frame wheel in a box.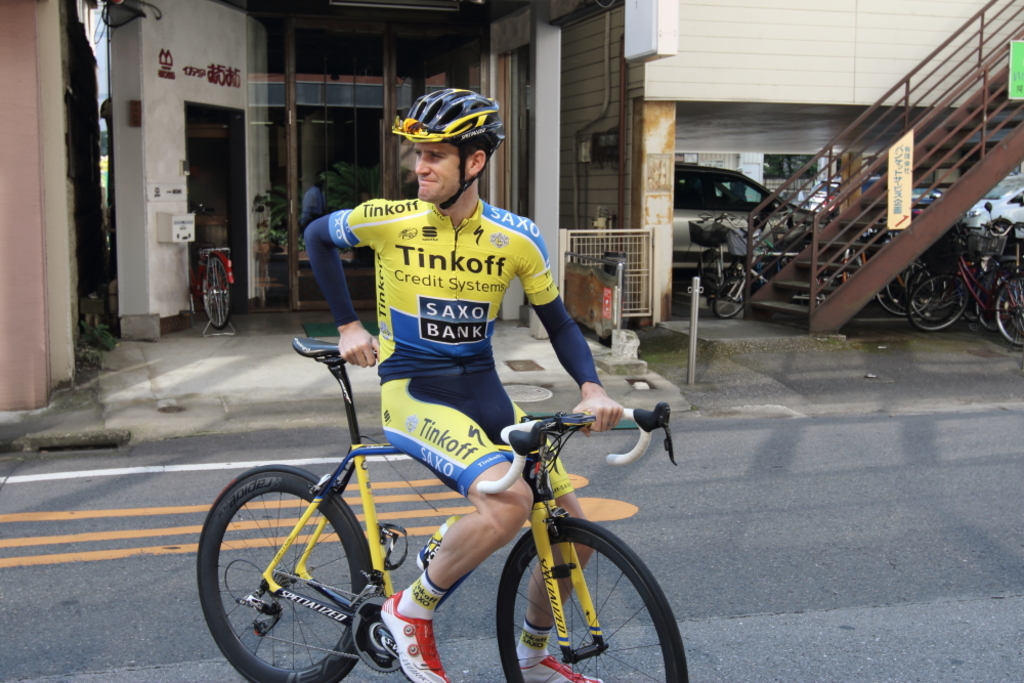
x1=198, y1=464, x2=369, y2=682.
